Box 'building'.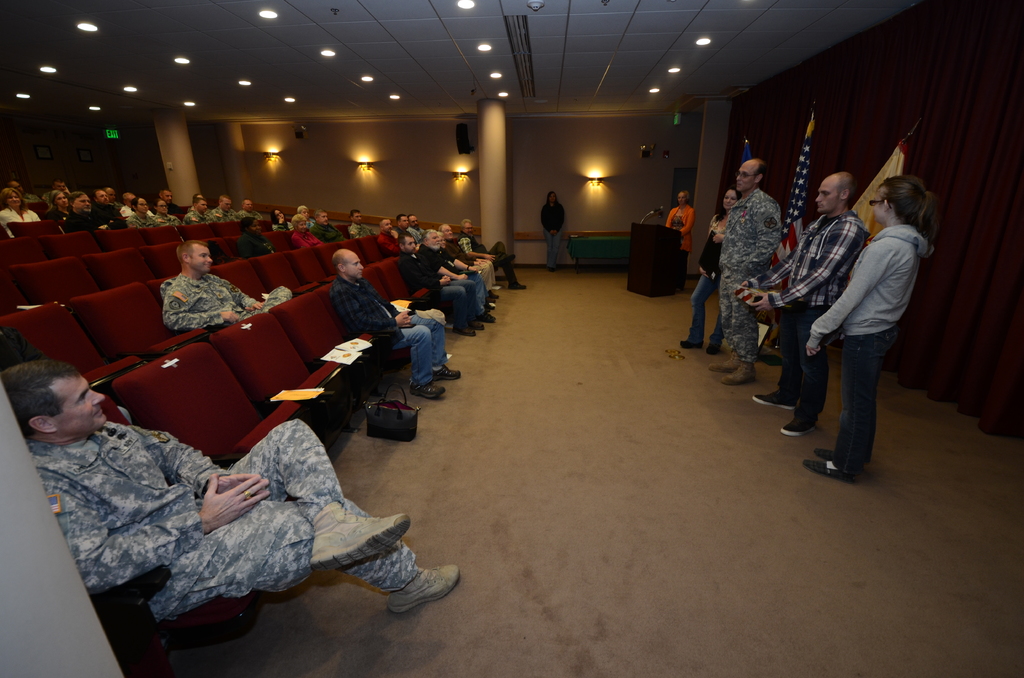
[x1=0, y1=0, x2=1023, y2=677].
